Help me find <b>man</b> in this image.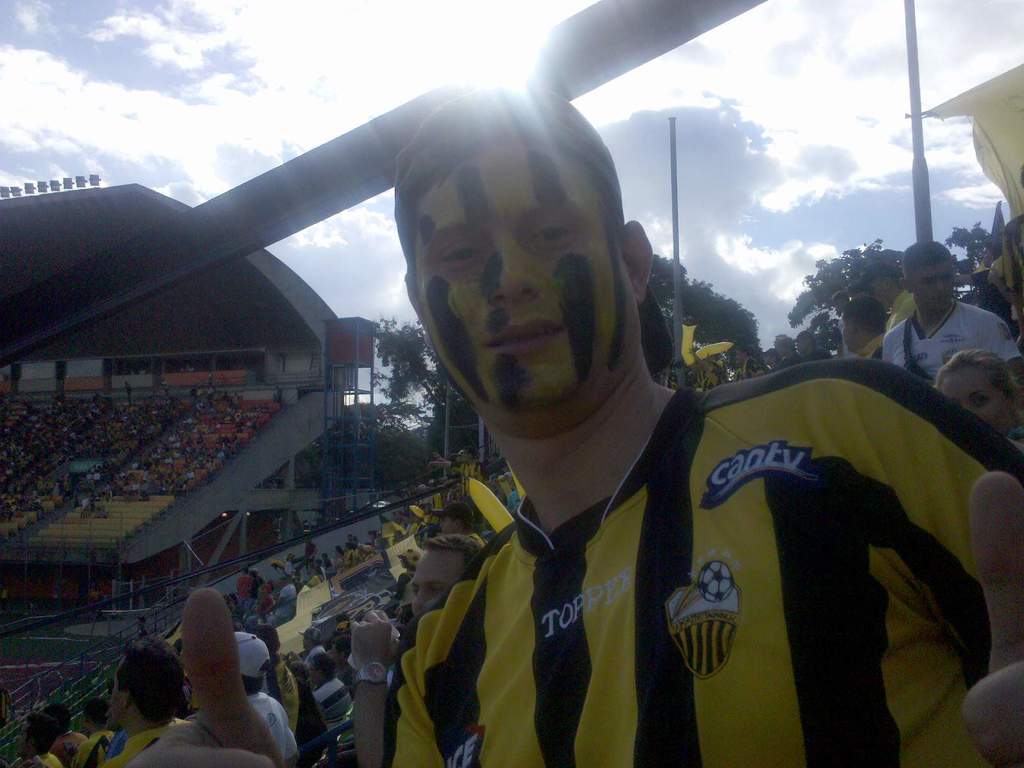
Found it: x1=156, y1=378, x2=171, y2=392.
